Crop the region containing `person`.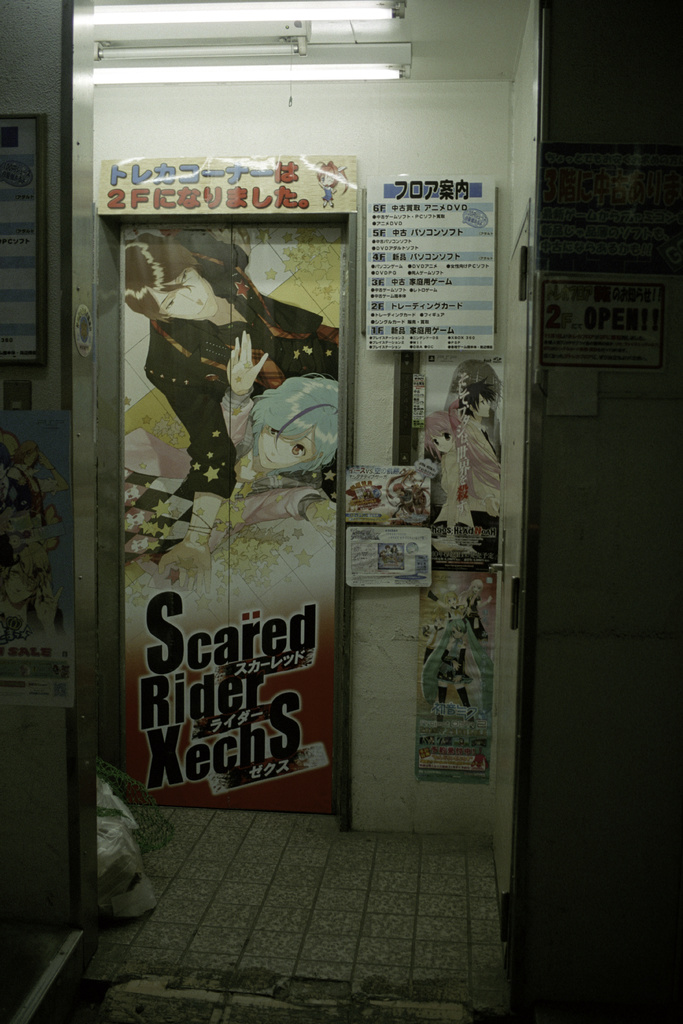
Crop region: bbox=[224, 330, 331, 521].
